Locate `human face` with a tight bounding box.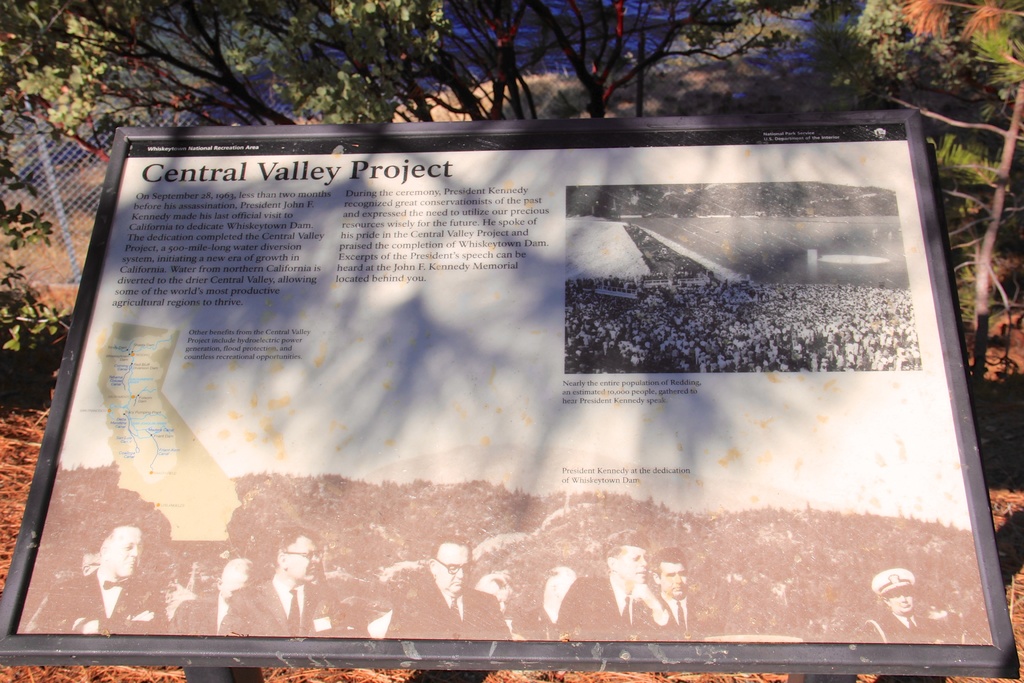
(886,586,911,608).
